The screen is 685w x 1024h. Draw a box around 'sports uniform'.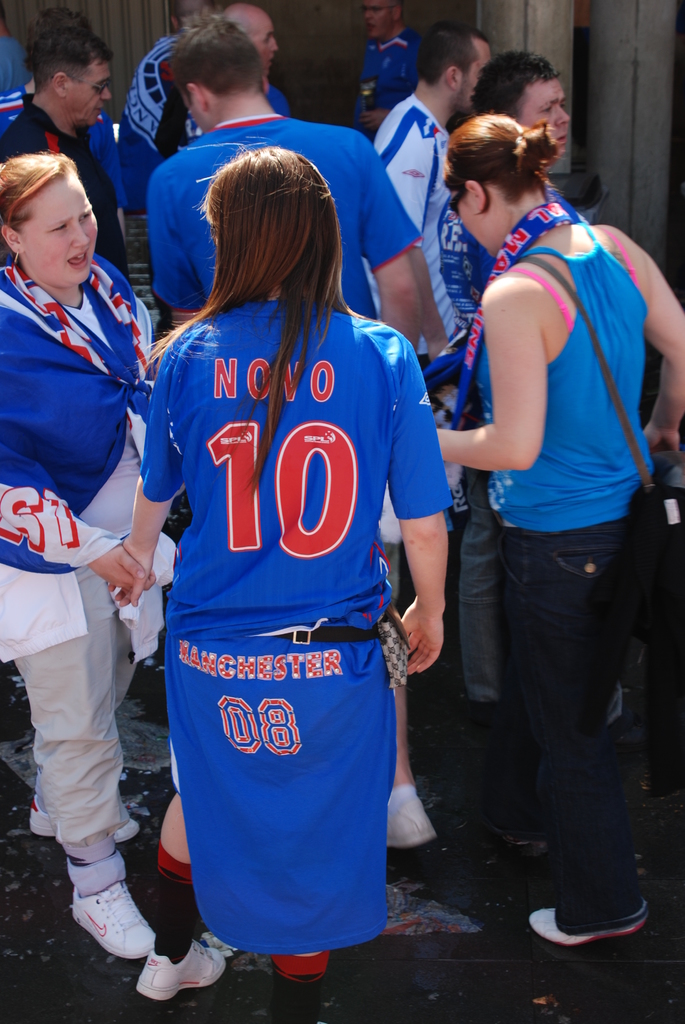
box=[350, 36, 419, 133].
